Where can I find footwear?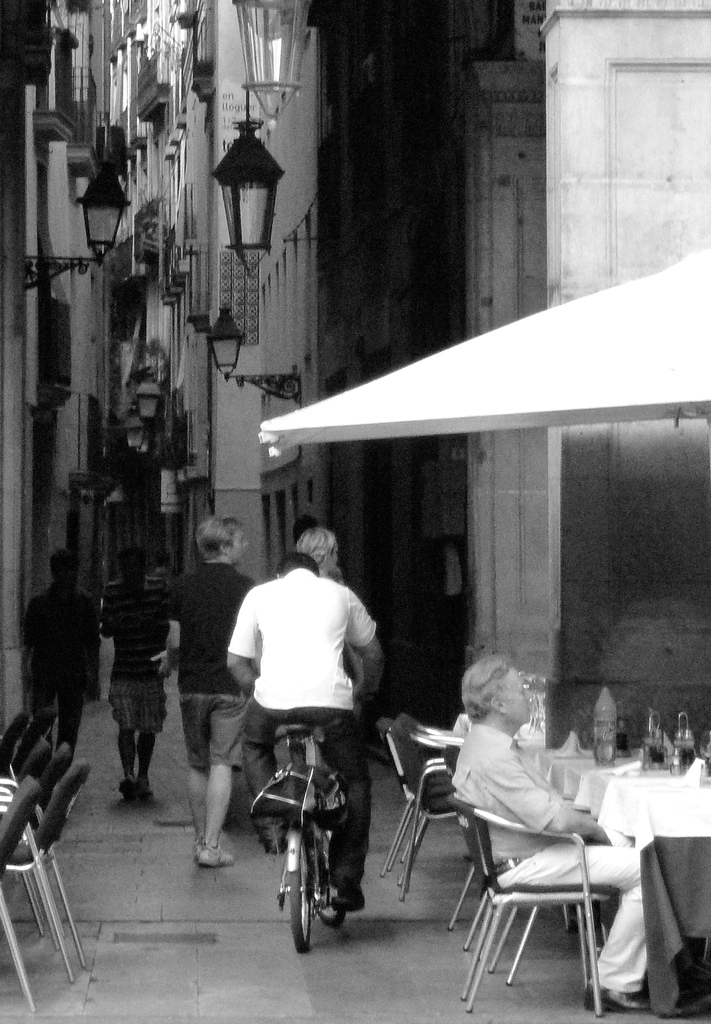
You can find it at Rect(193, 835, 238, 868).
